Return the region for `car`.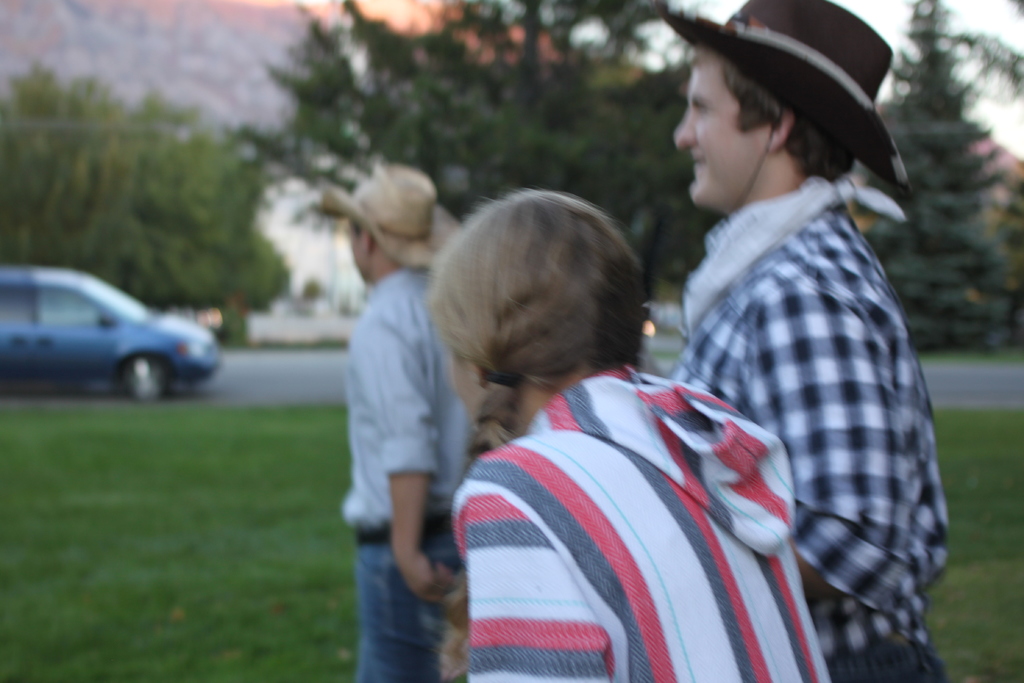
(0, 268, 223, 400).
